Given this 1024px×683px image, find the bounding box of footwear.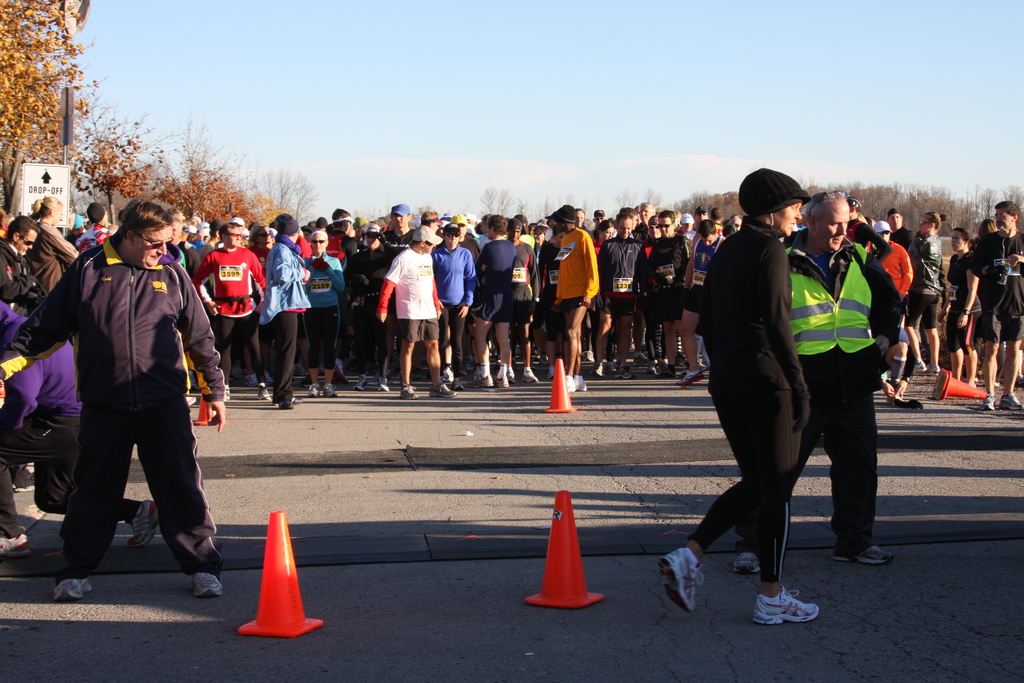
(left=752, top=585, right=819, bottom=625).
